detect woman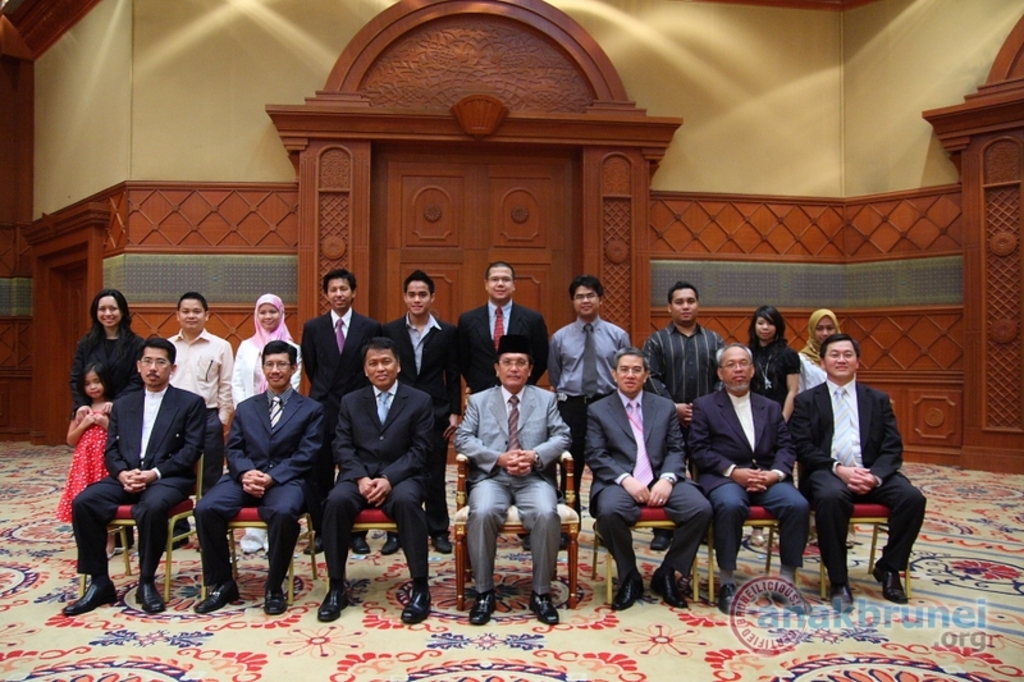
232 293 302 557
